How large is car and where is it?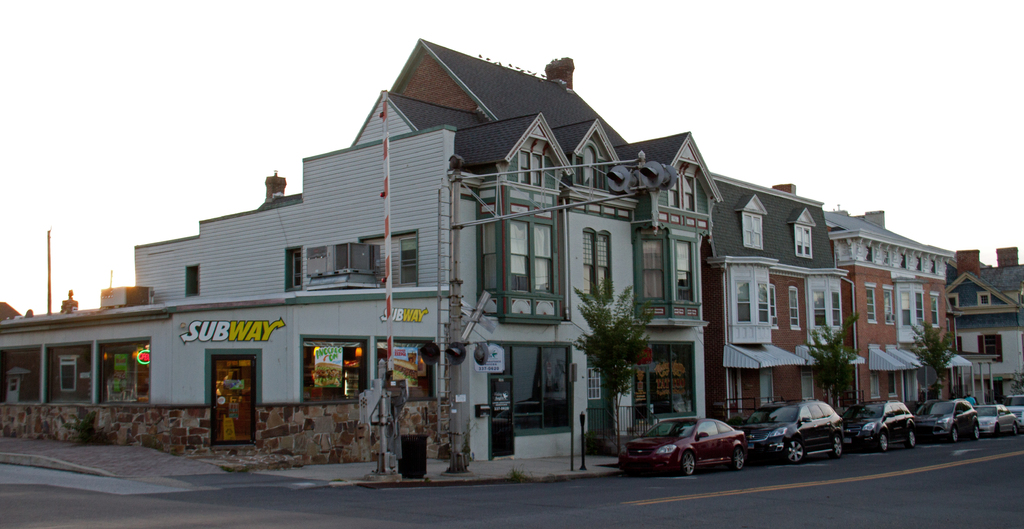
Bounding box: bbox(739, 398, 841, 464).
